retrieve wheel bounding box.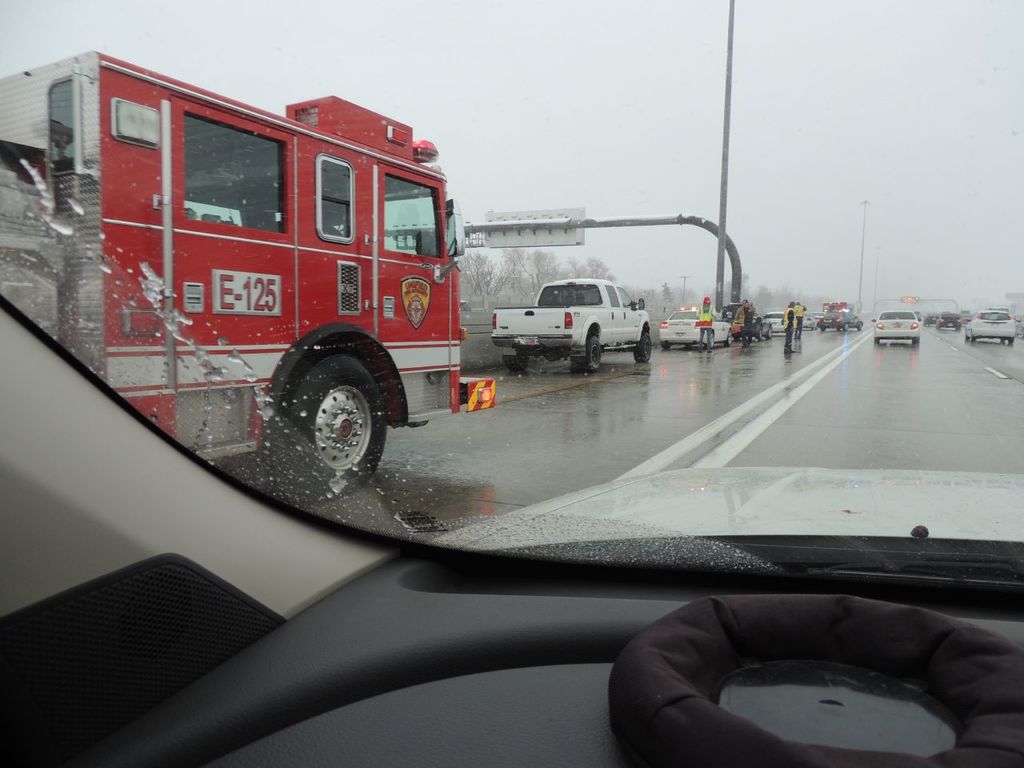
Bounding box: <region>768, 326, 770, 338</region>.
